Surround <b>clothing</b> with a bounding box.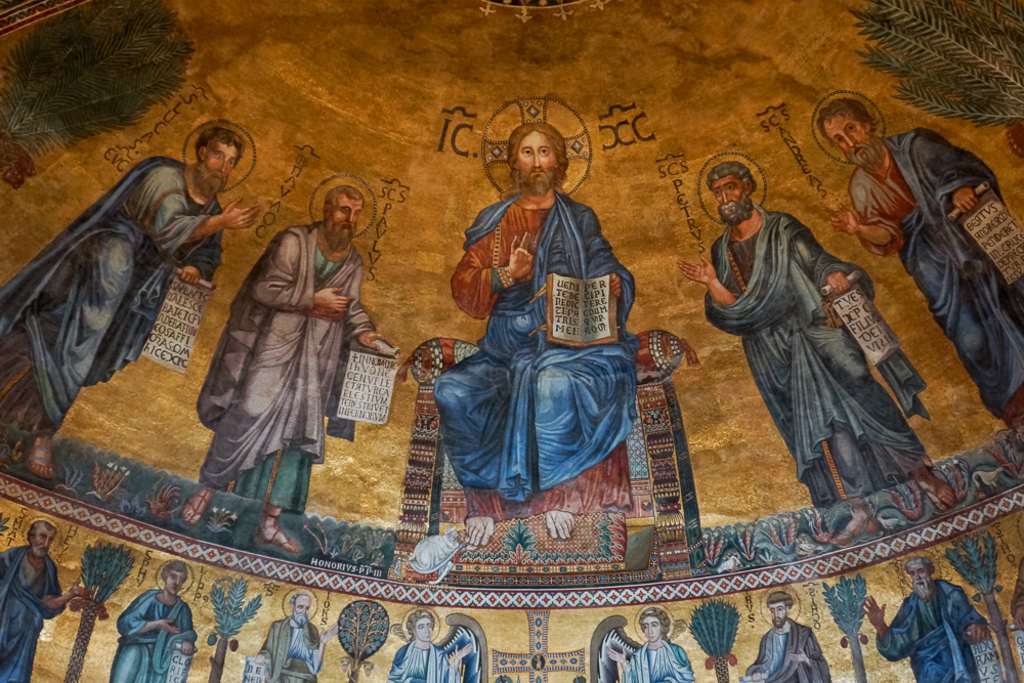
0, 547, 62, 681.
